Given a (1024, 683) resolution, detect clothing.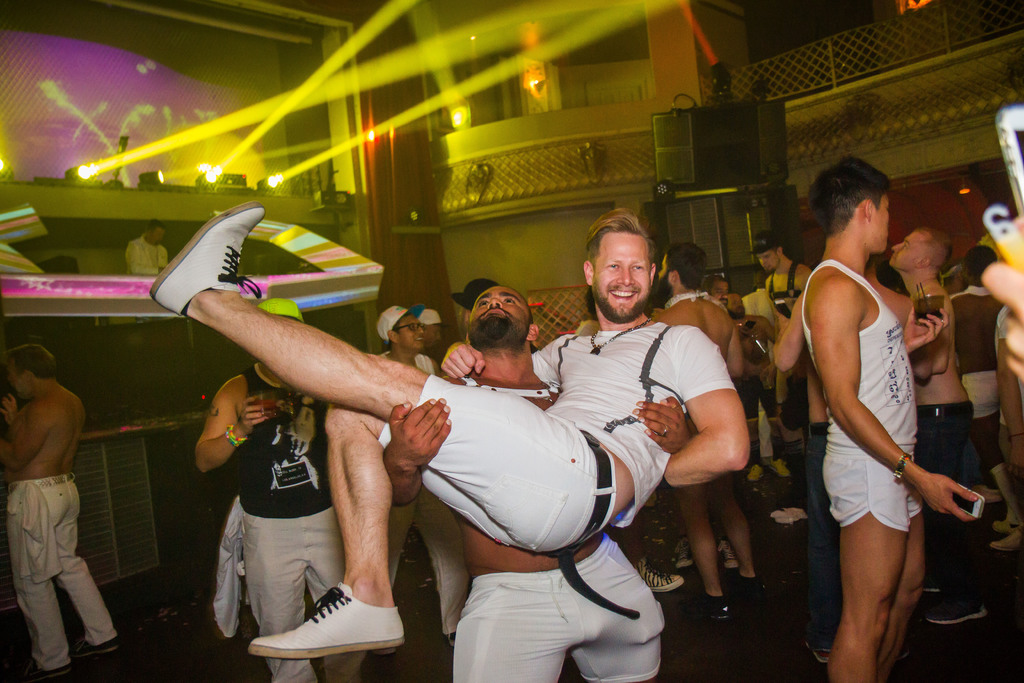
6 473 117 671.
